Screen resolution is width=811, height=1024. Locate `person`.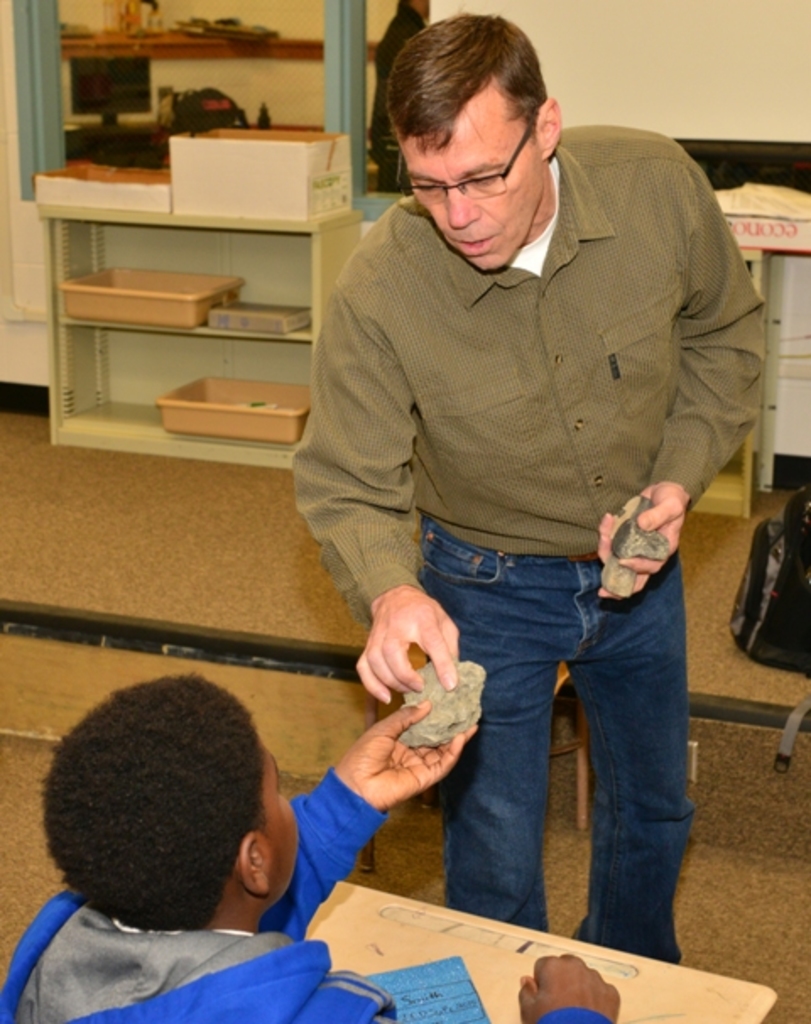
l=362, t=0, r=433, b=191.
